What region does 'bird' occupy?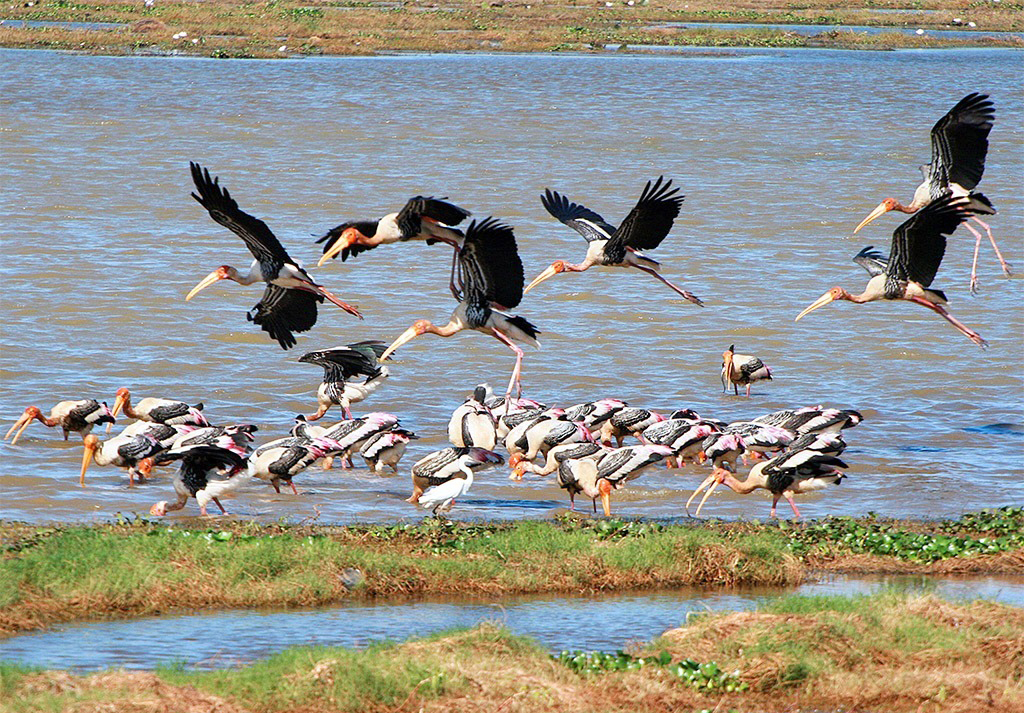
left=306, top=339, right=401, bottom=395.
